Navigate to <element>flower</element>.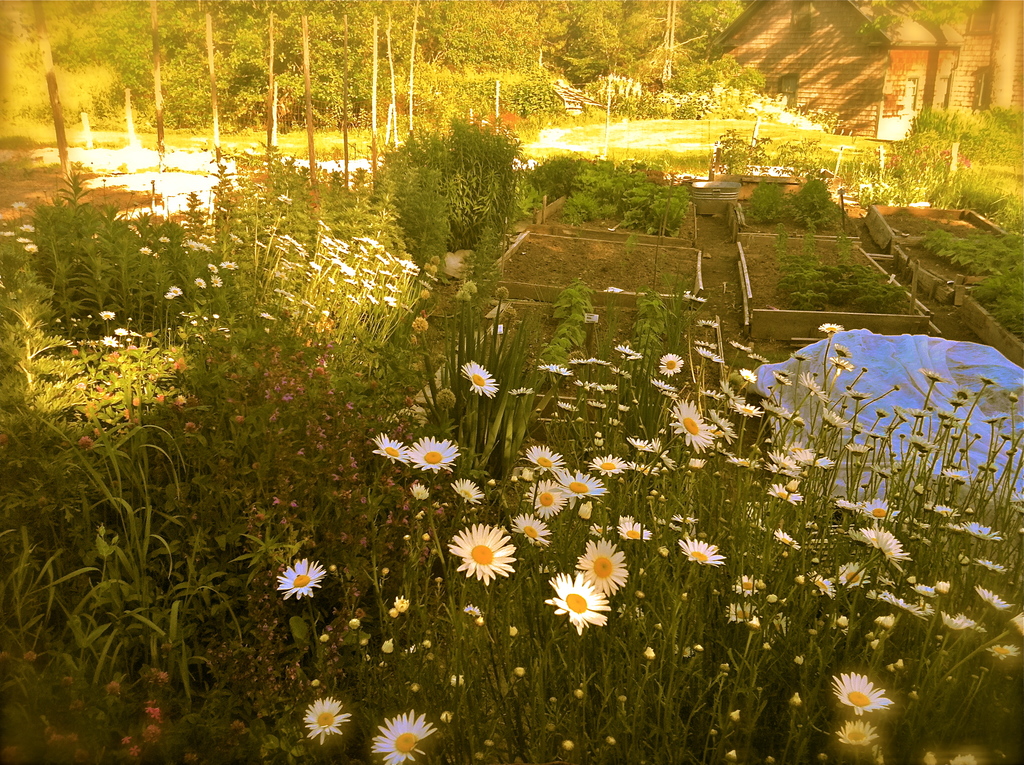
Navigation target: x1=0 y1=229 x2=15 y2=239.
